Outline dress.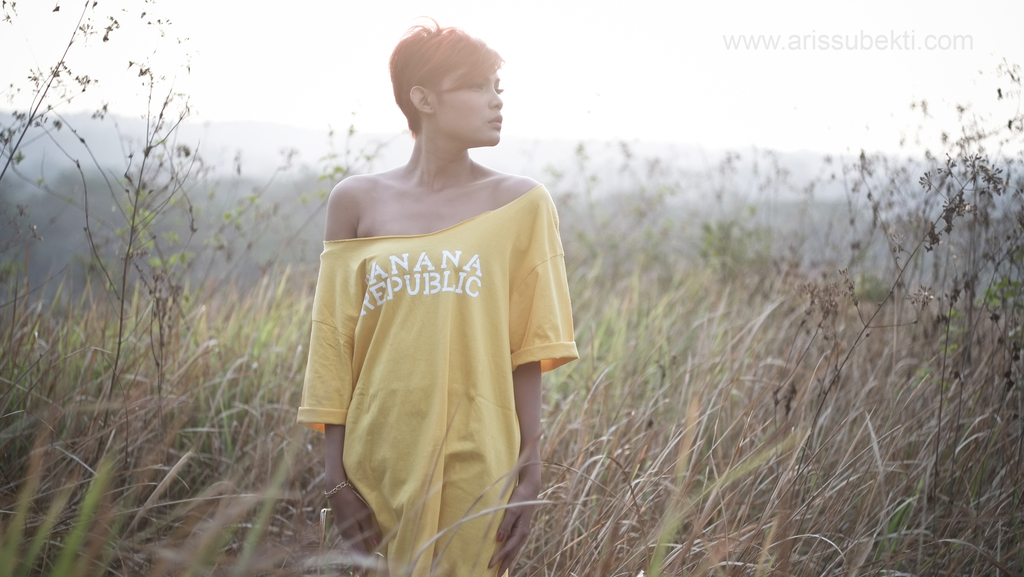
Outline: {"x1": 300, "y1": 174, "x2": 577, "y2": 576}.
